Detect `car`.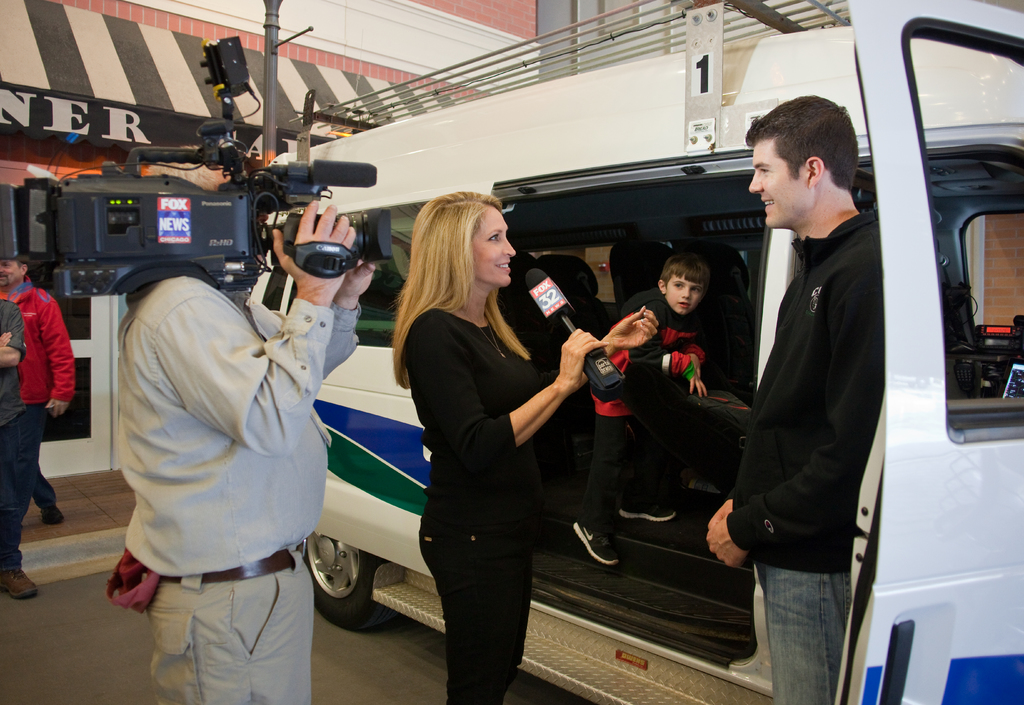
Detected at x1=140 y1=54 x2=958 y2=687.
